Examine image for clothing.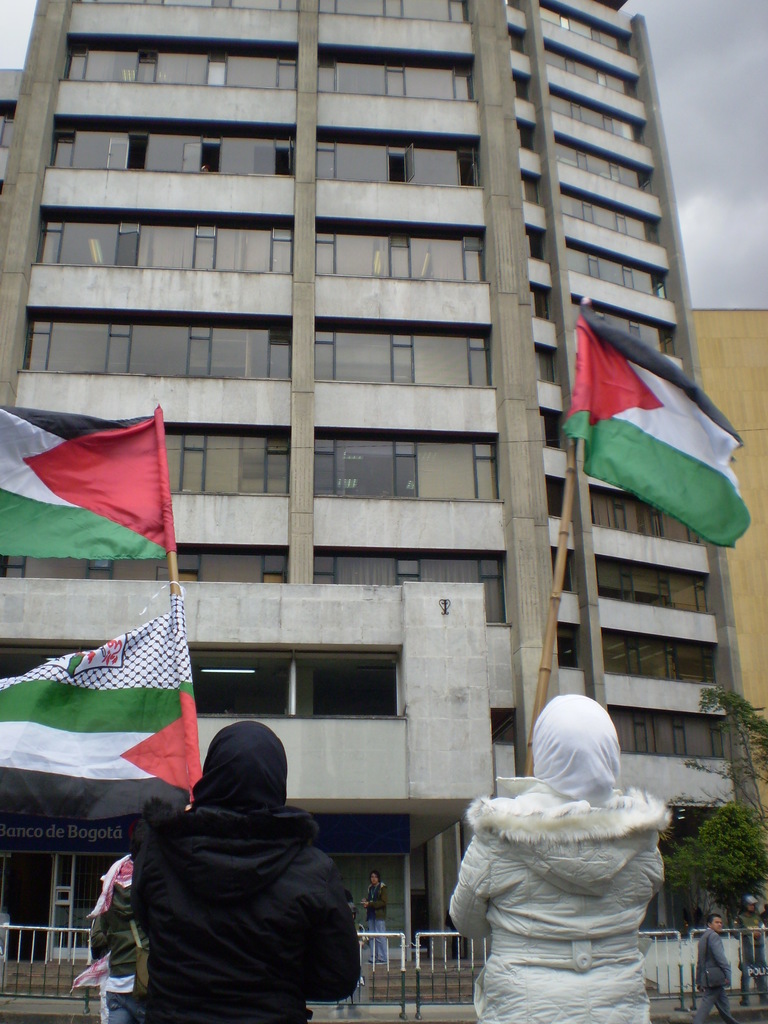
Examination result: x1=356, y1=872, x2=385, y2=965.
